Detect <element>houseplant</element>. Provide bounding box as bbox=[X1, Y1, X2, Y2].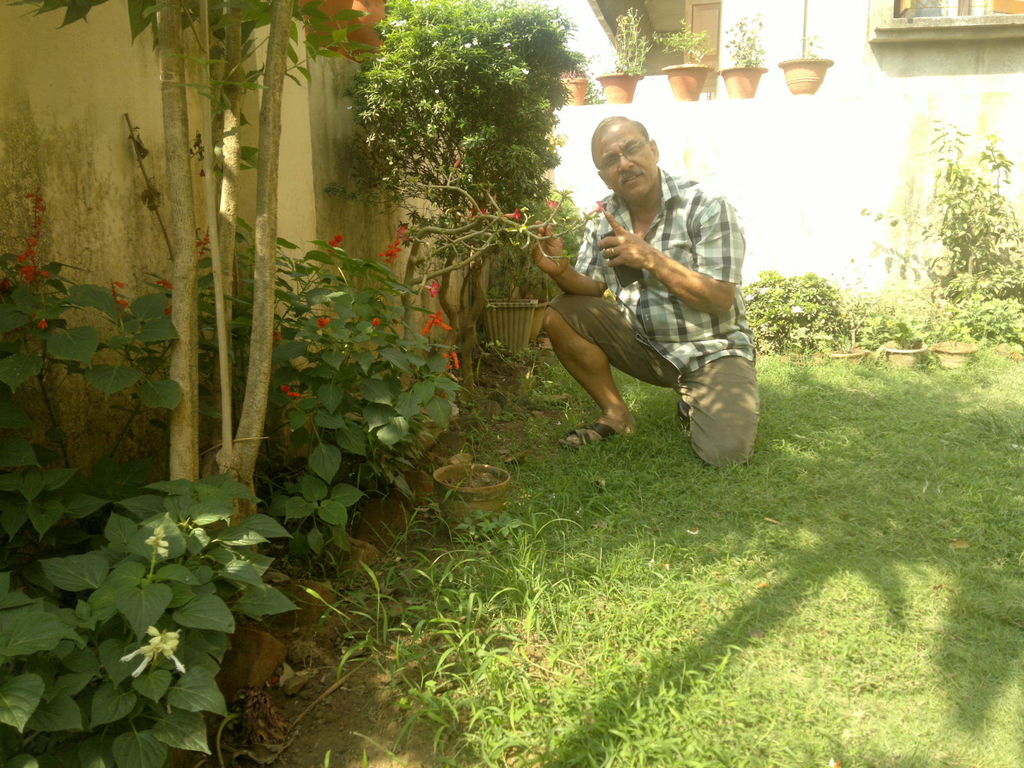
bbox=[546, 56, 589, 95].
